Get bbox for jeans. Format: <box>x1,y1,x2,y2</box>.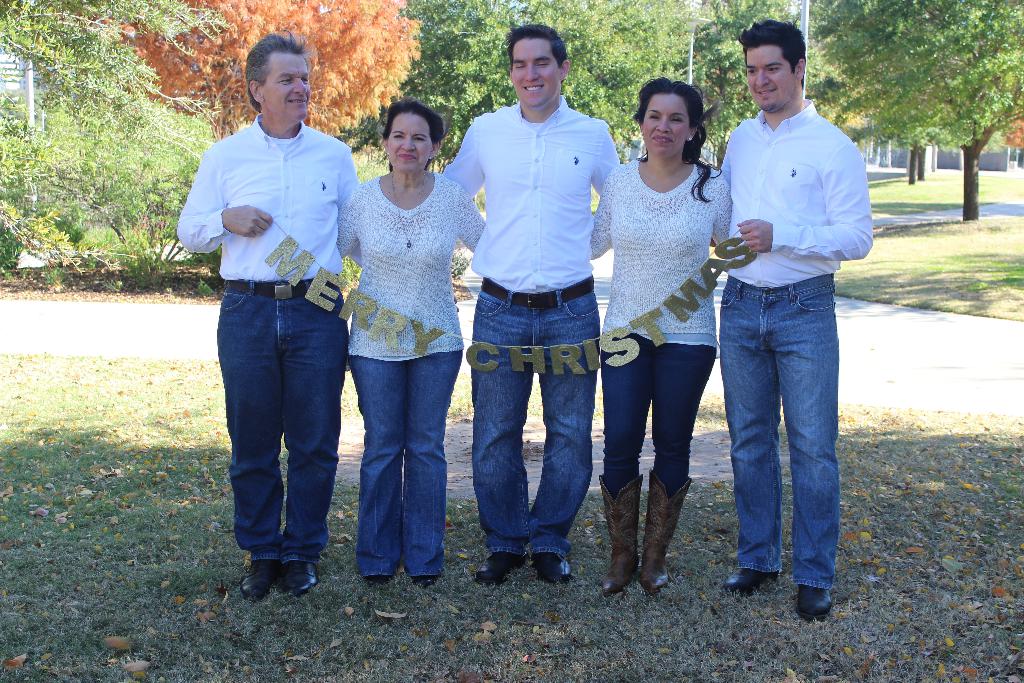
<box>594,328,718,498</box>.
